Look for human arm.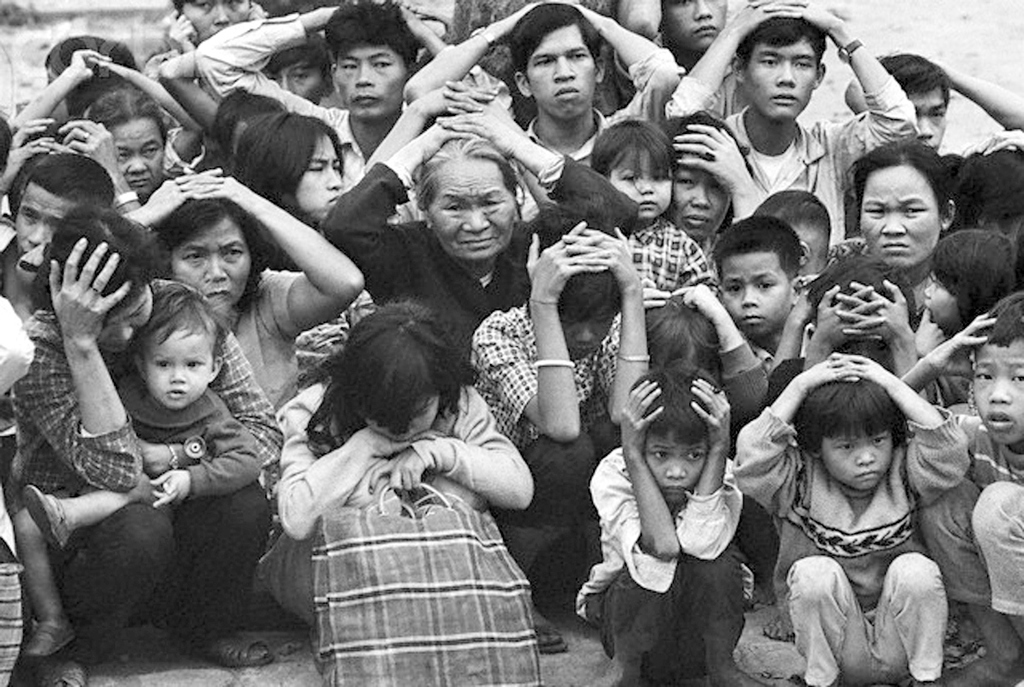
Found: x1=9 y1=41 x2=111 y2=134.
